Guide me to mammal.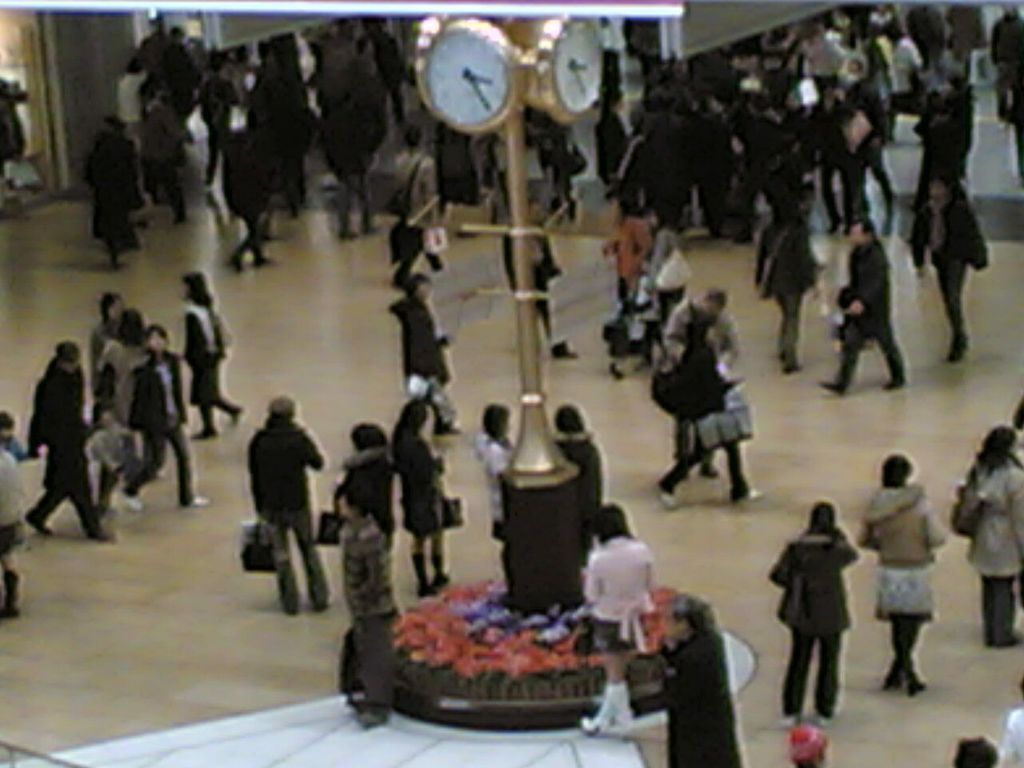
Guidance: l=770, t=496, r=864, b=720.
